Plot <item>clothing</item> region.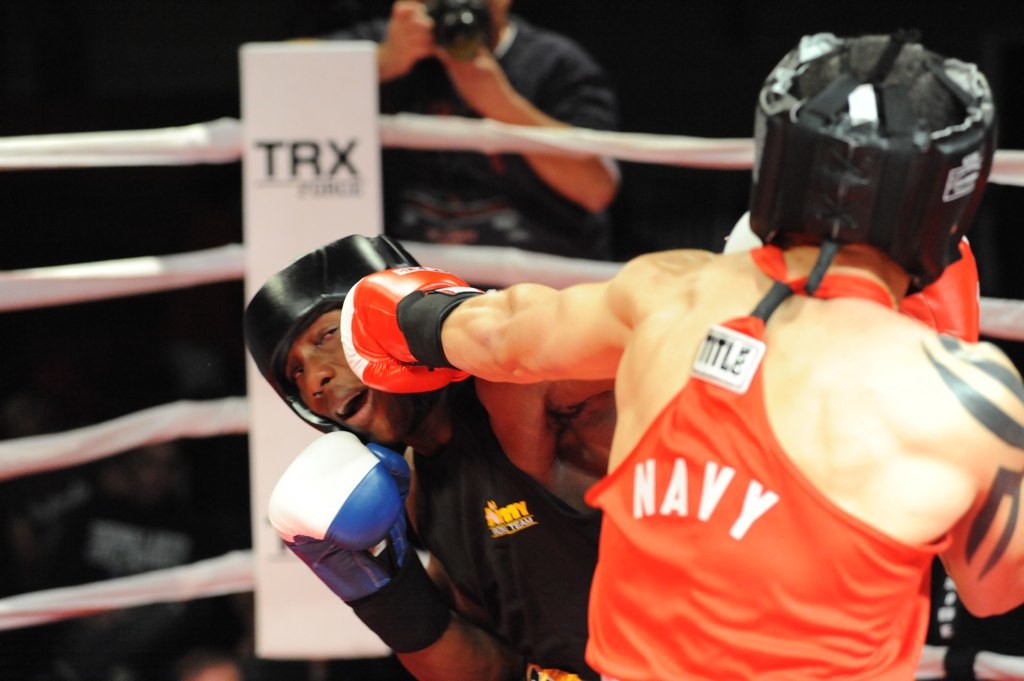
Plotted at 324 17 617 259.
